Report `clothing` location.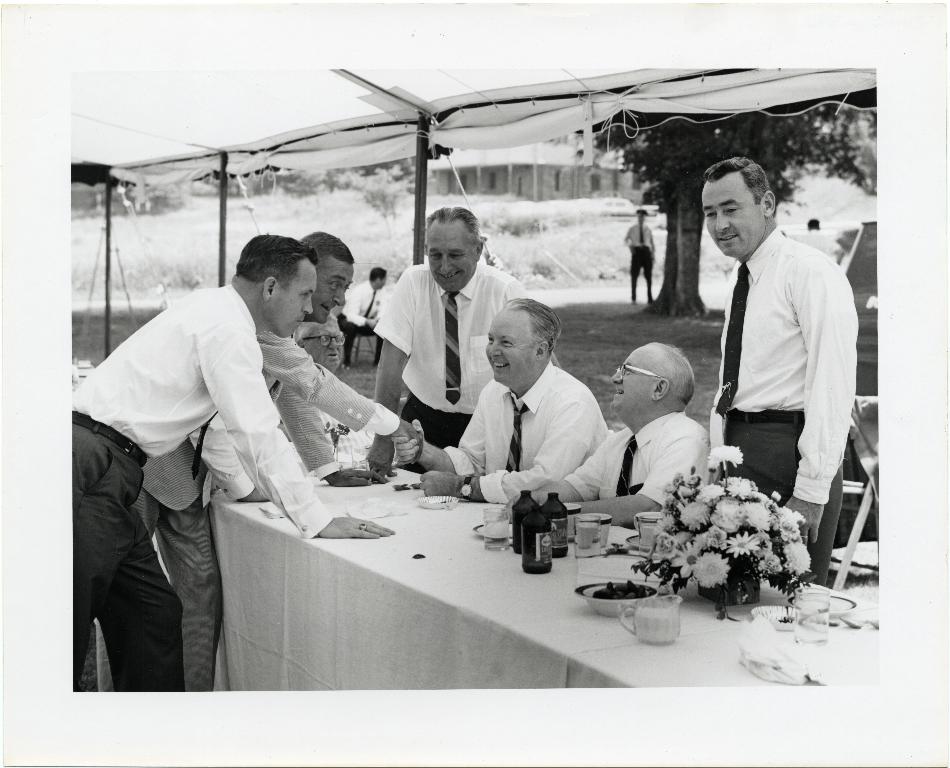
Report: bbox(711, 223, 857, 586).
